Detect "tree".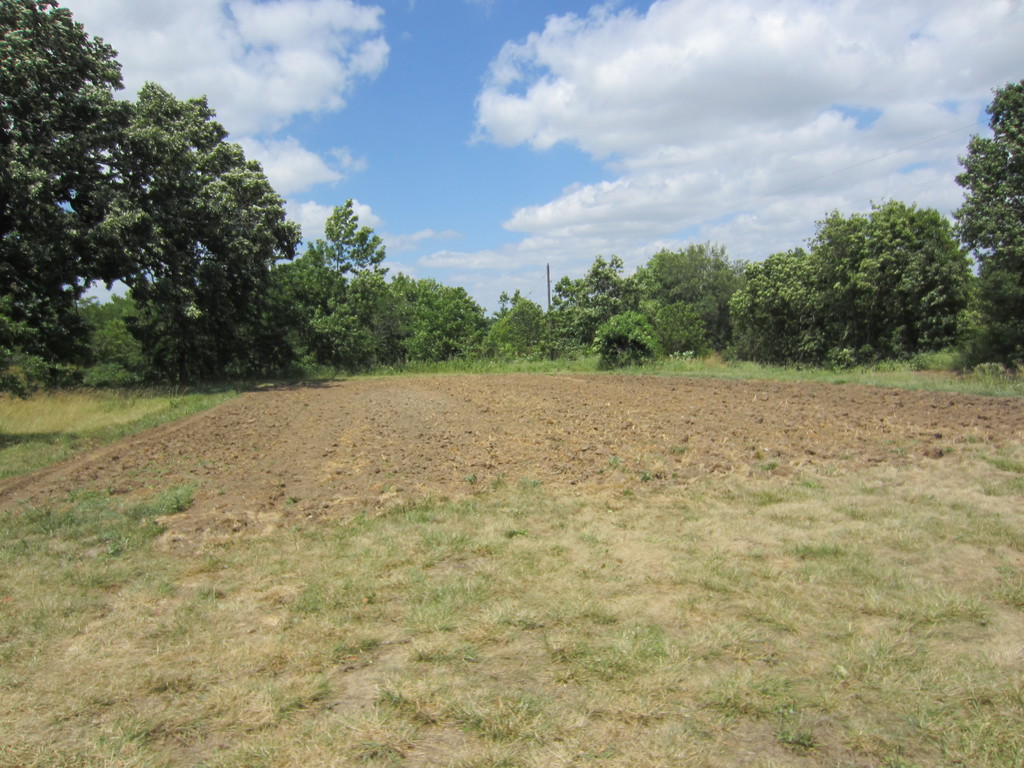
Detected at locate(556, 244, 665, 371).
